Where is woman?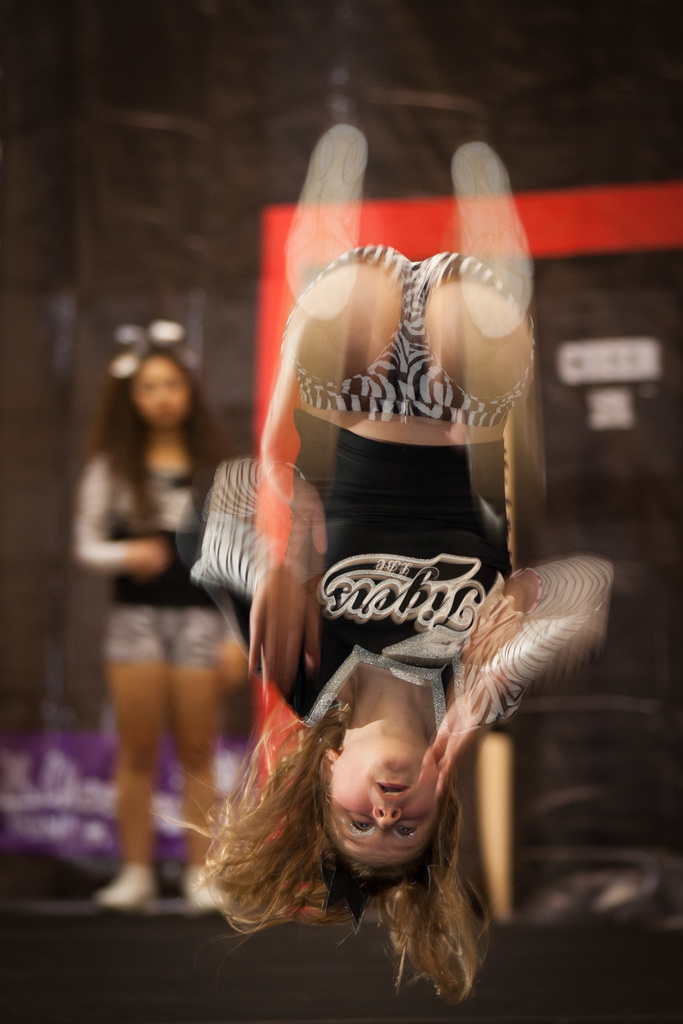
<box>184,122,573,957</box>.
